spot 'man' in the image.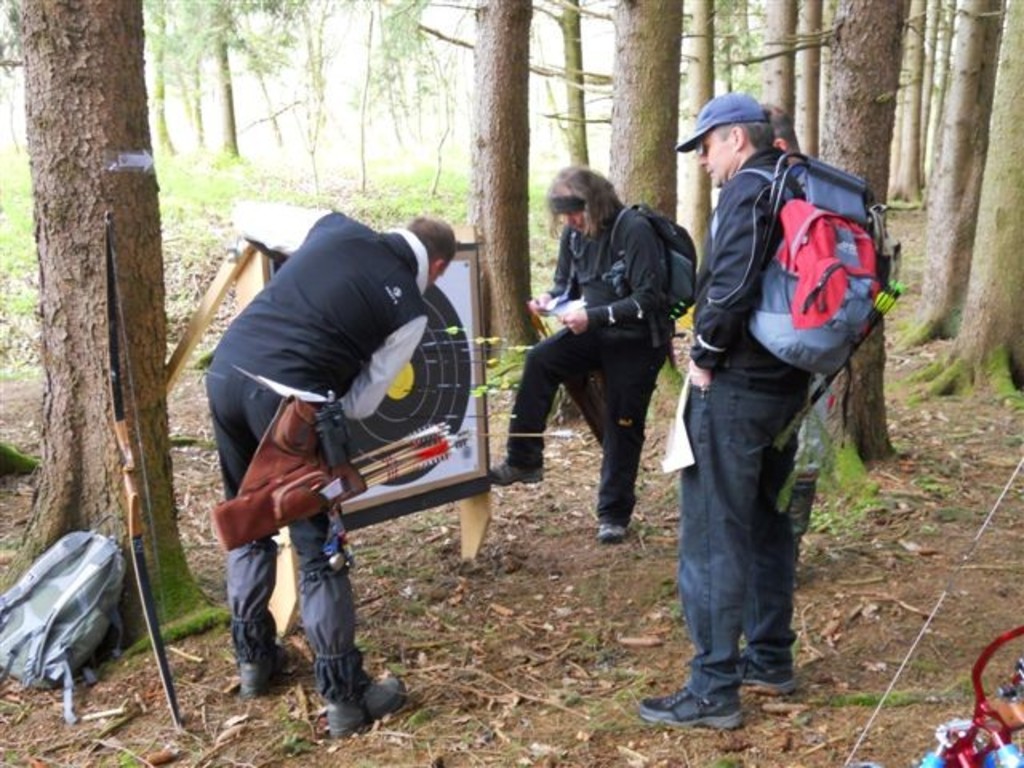
'man' found at left=195, top=194, right=450, bottom=738.
